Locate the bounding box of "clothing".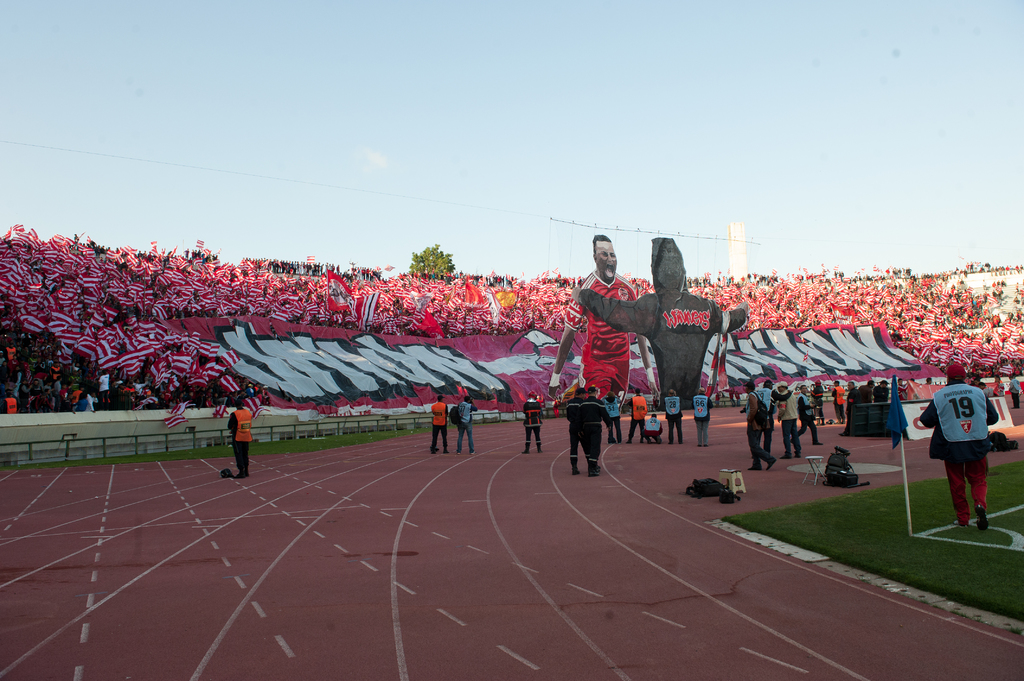
Bounding box: <bbox>984, 388, 995, 398</bbox>.
